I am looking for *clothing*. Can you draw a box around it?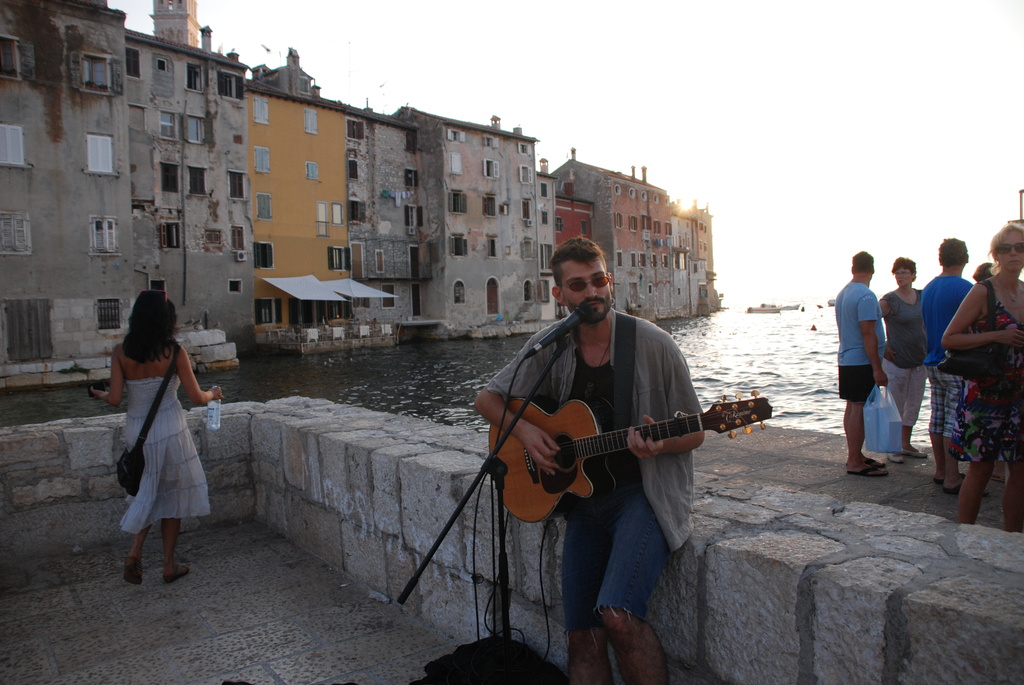
Sure, the bounding box is x1=120 y1=375 x2=211 y2=526.
